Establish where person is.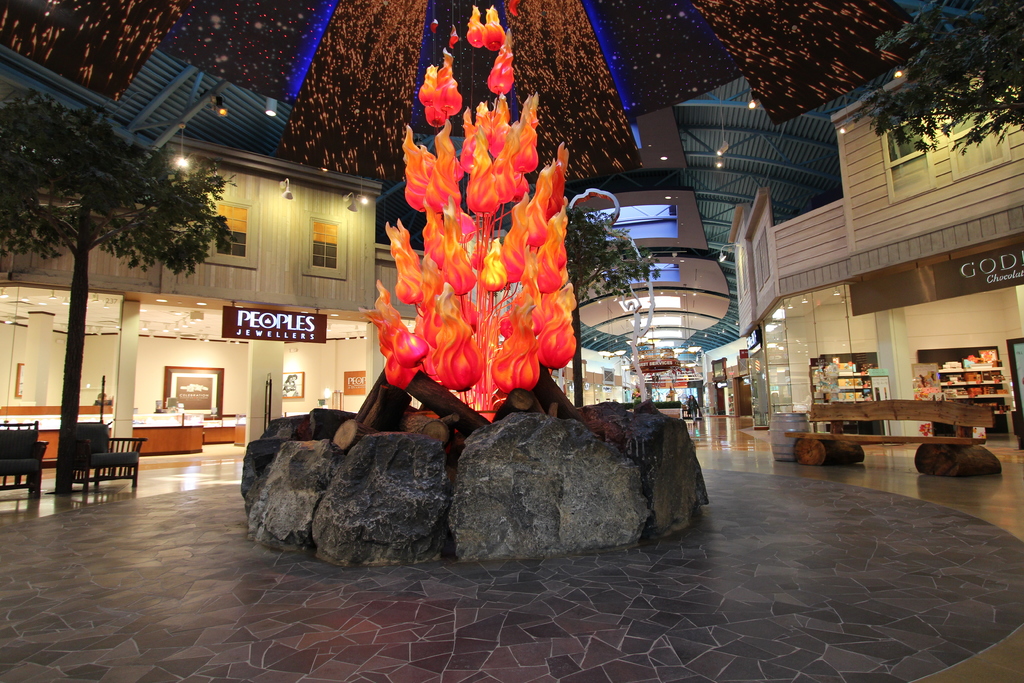
Established at x1=92 y1=390 x2=111 y2=402.
